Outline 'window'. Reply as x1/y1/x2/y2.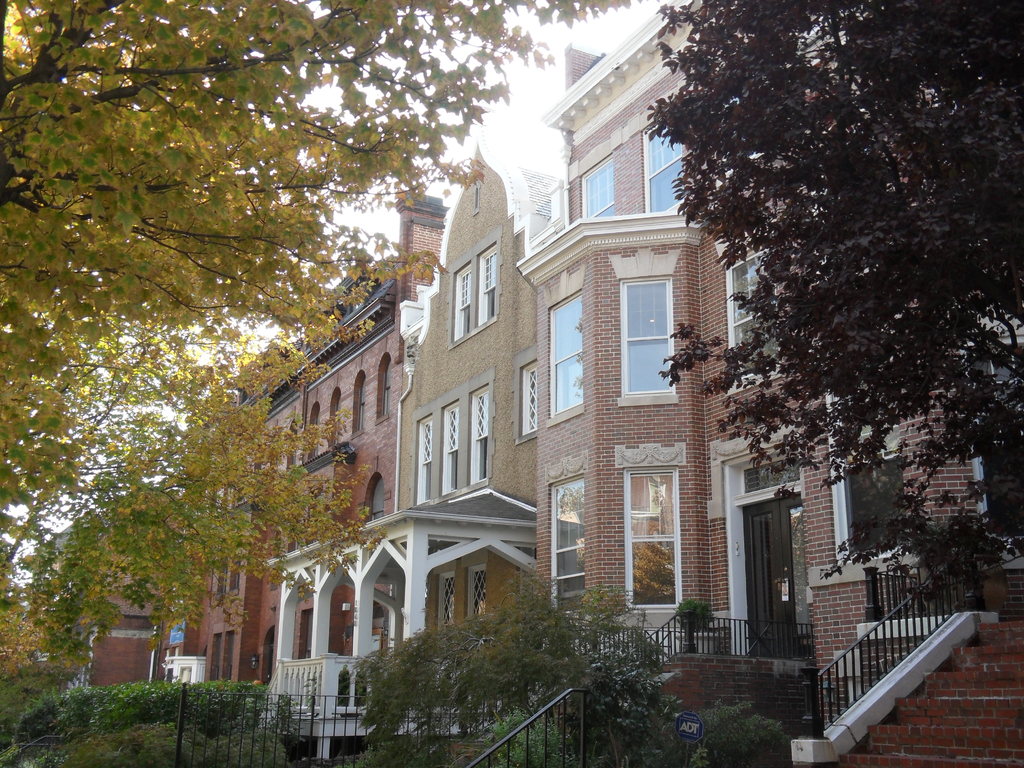
433/399/464/490.
